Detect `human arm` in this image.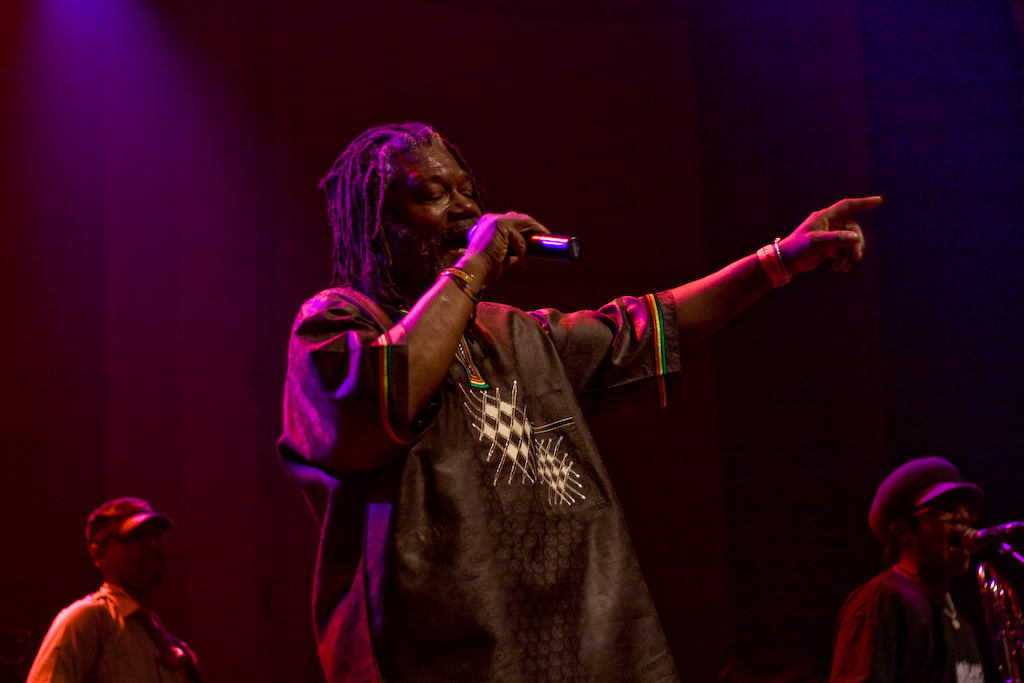
Detection: bbox=(827, 586, 910, 682).
